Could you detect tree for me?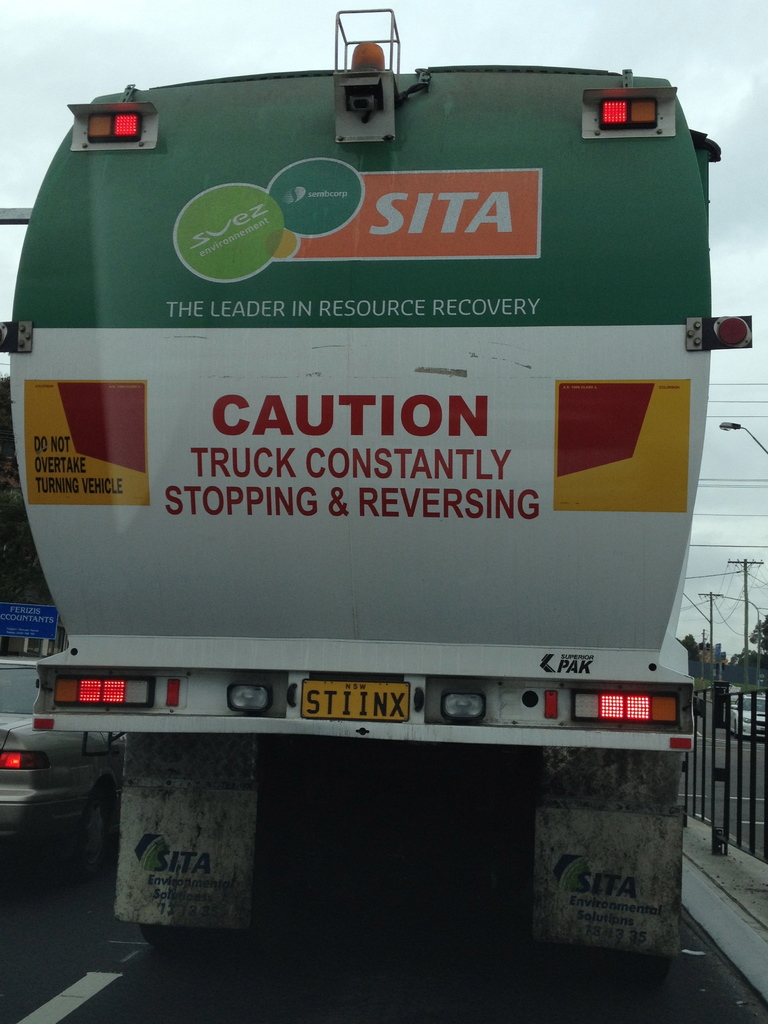
Detection result: bbox=(678, 630, 700, 661).
